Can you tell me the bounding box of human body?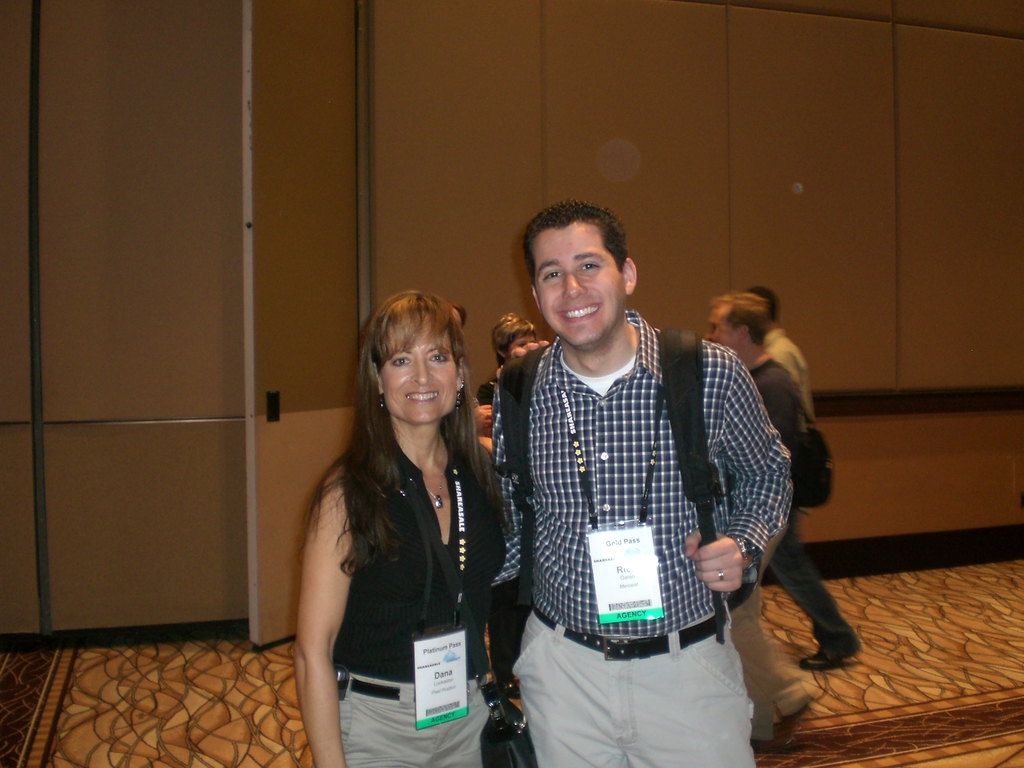
select_region(492, 305, 794, 767).
